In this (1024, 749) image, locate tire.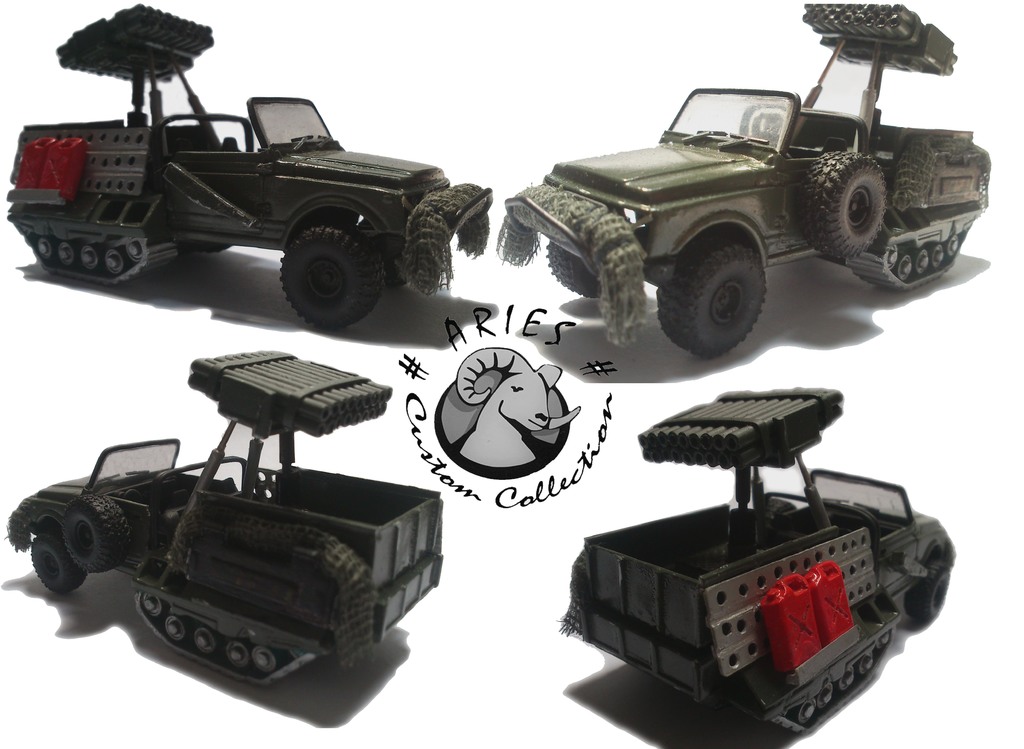
Bounding box: 280 223 385 332.
